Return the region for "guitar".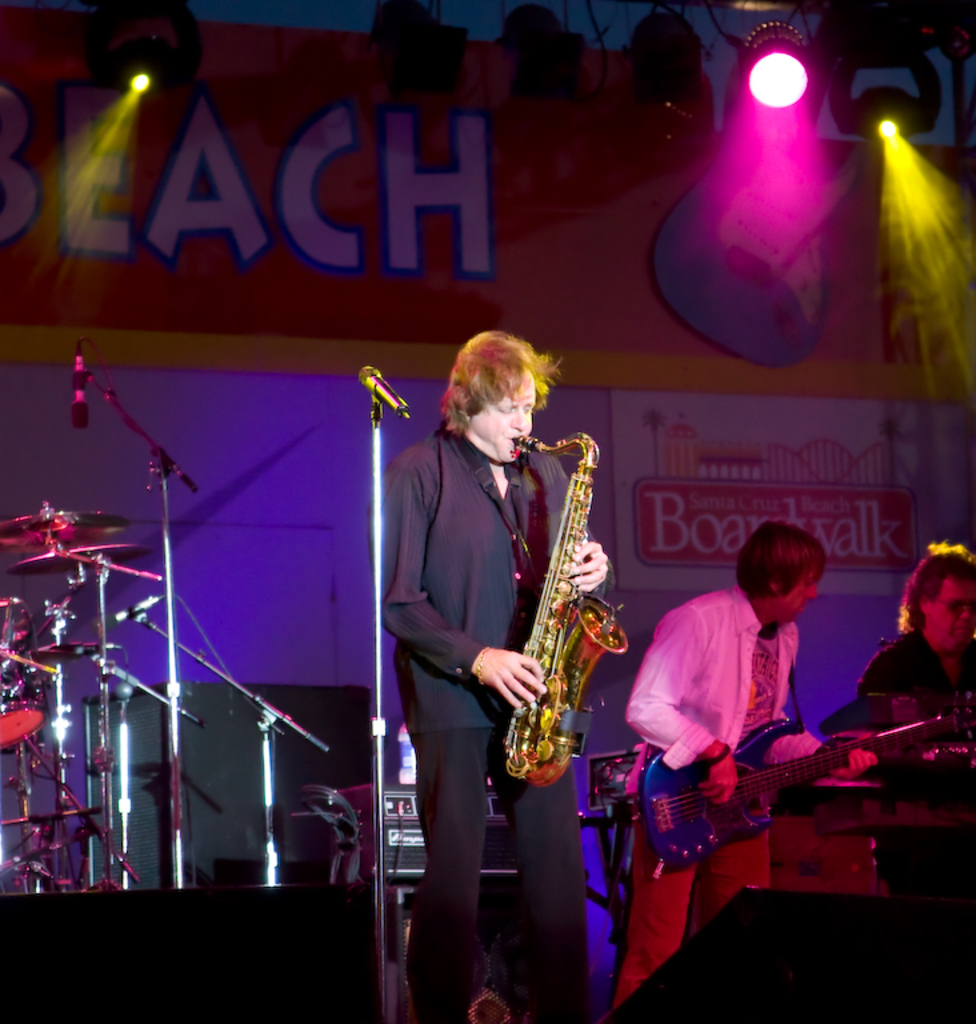
box=[635, 691, 975, 871].
